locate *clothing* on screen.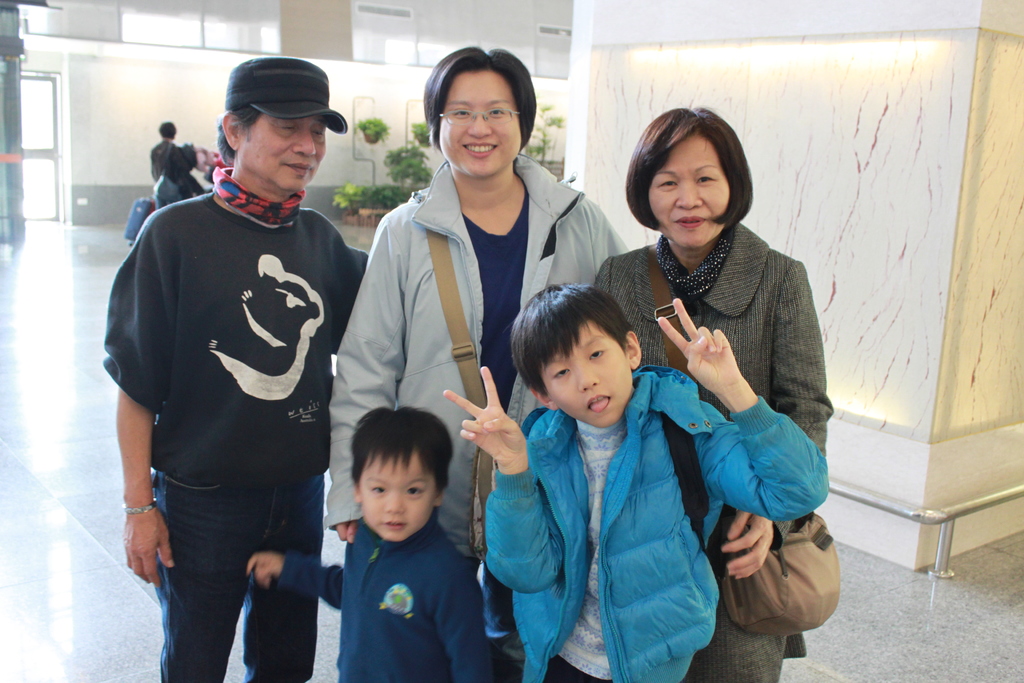
On screen at bbox=[146, 136, 204, 208].
